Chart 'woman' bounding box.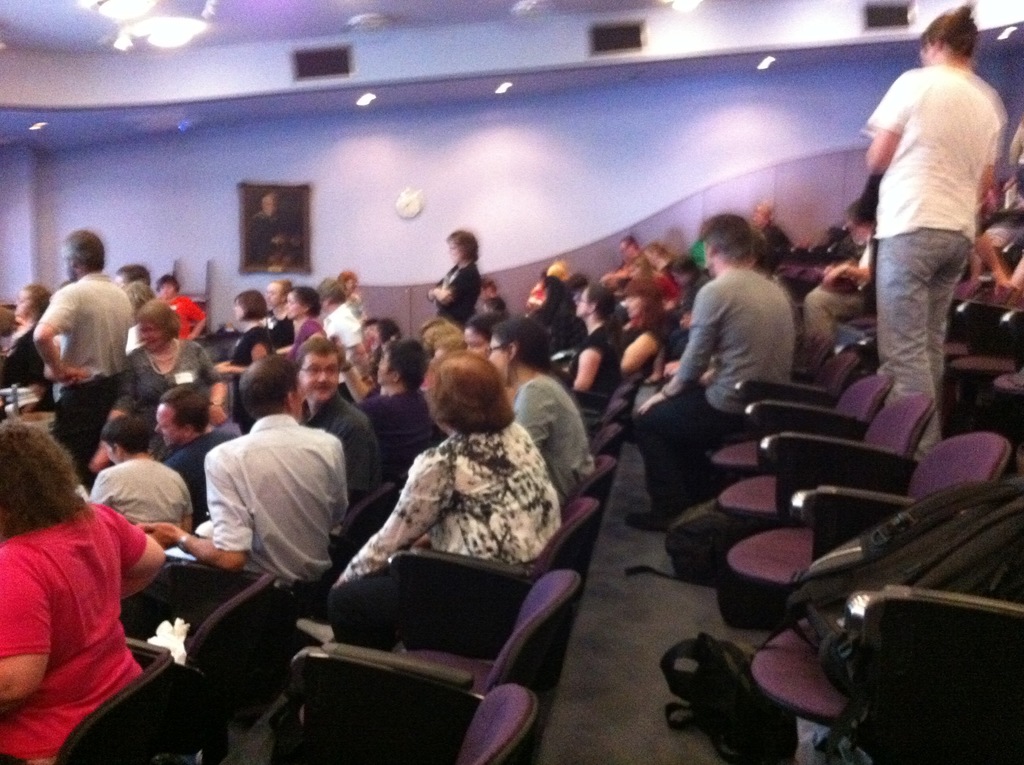
Charted: Rect(279, 286, 332, 366).
